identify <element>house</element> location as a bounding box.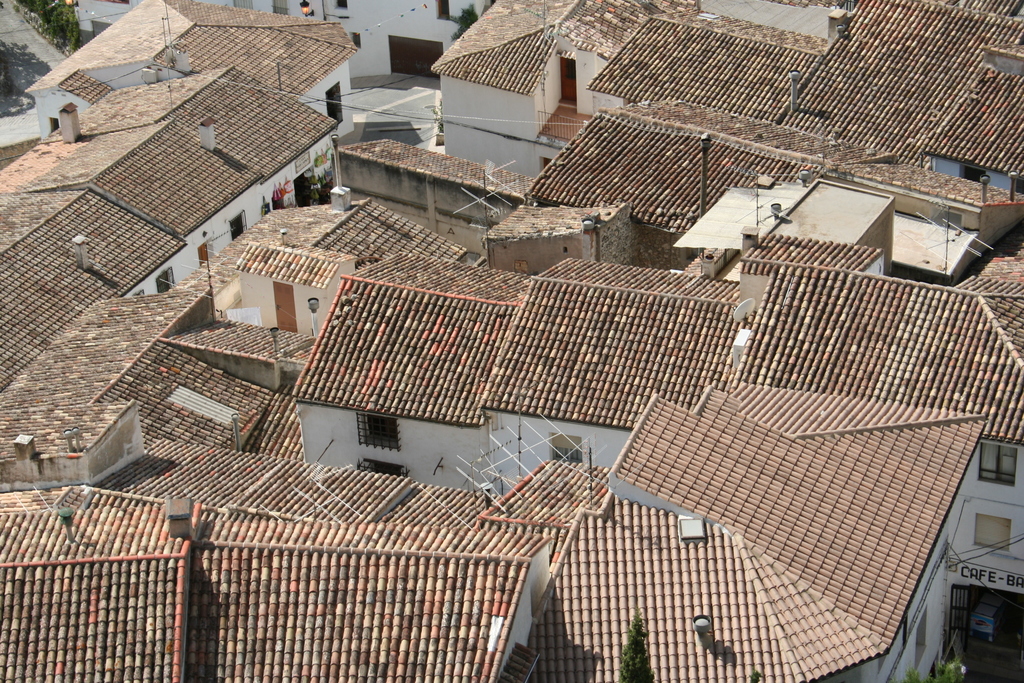
(x1=18, y1=5, x2=362, y2=349).
